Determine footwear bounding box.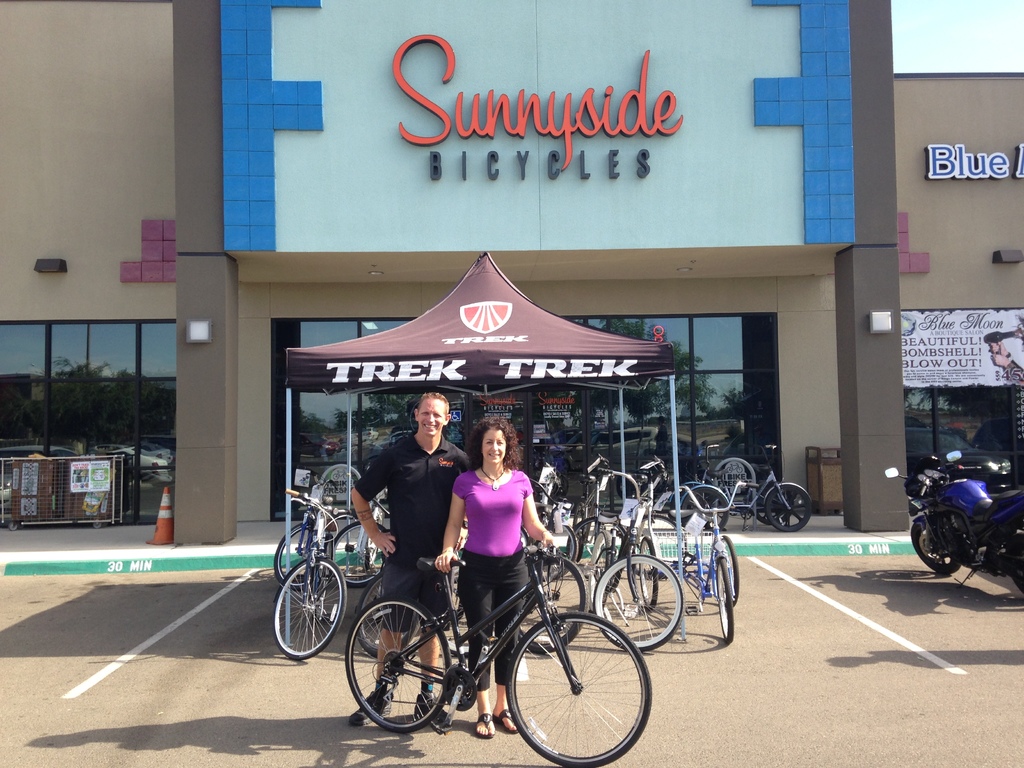
Determined: box=[362, 684, 396, 726].
